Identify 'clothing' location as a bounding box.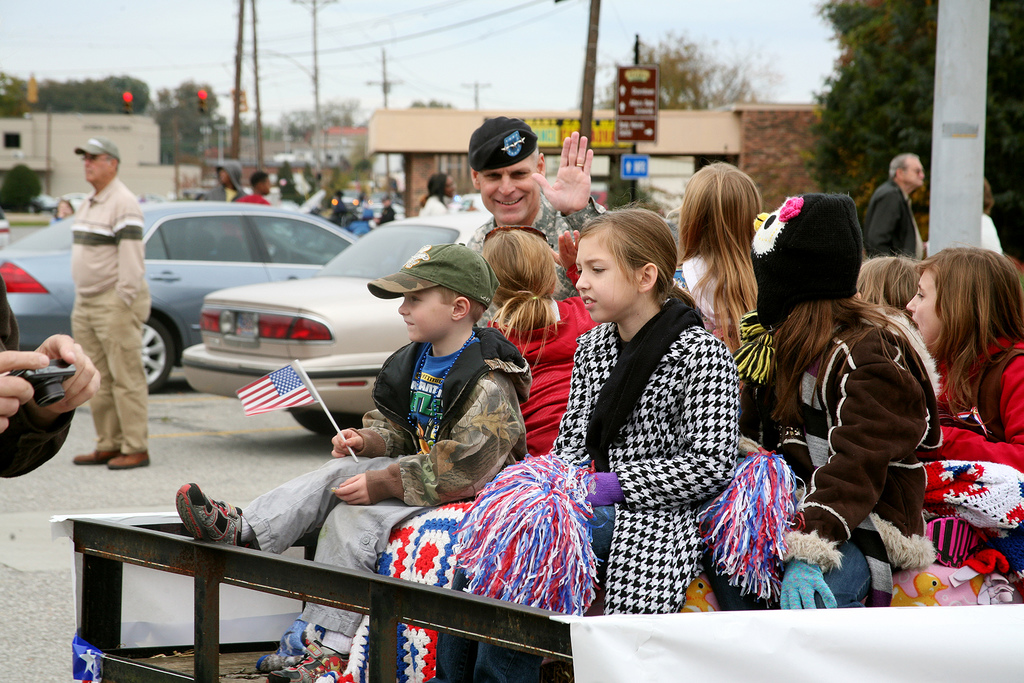
[488, 297, 597, 440].
